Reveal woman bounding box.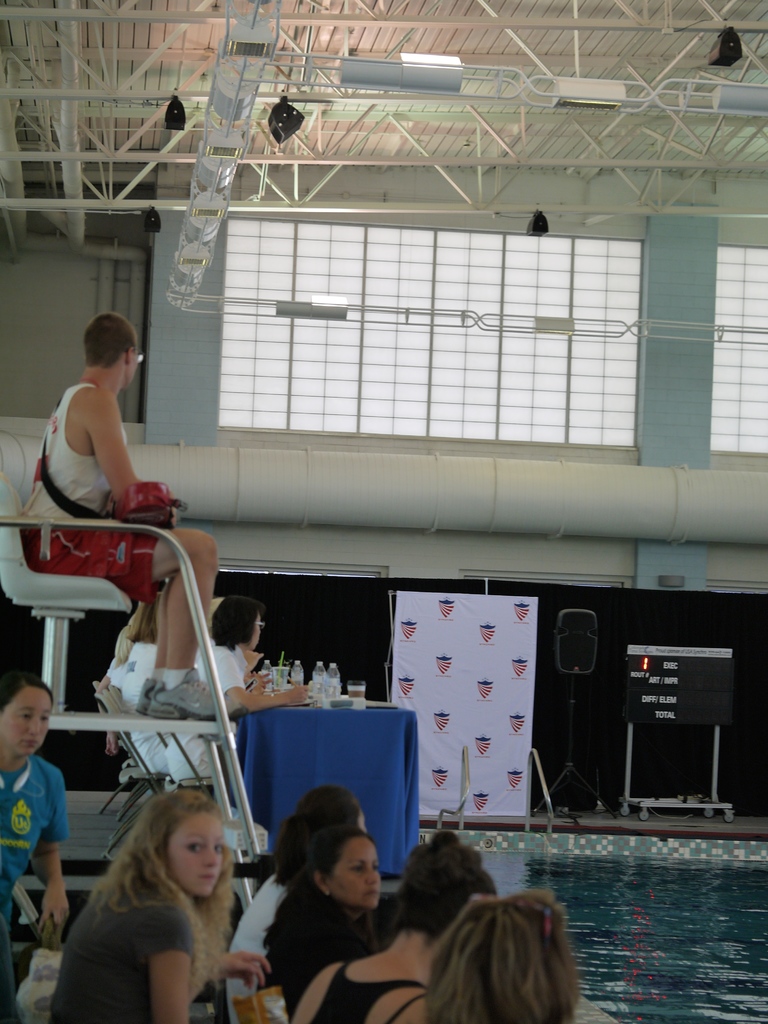
Revealed: bbox=(47, 775, 270, 1020).
